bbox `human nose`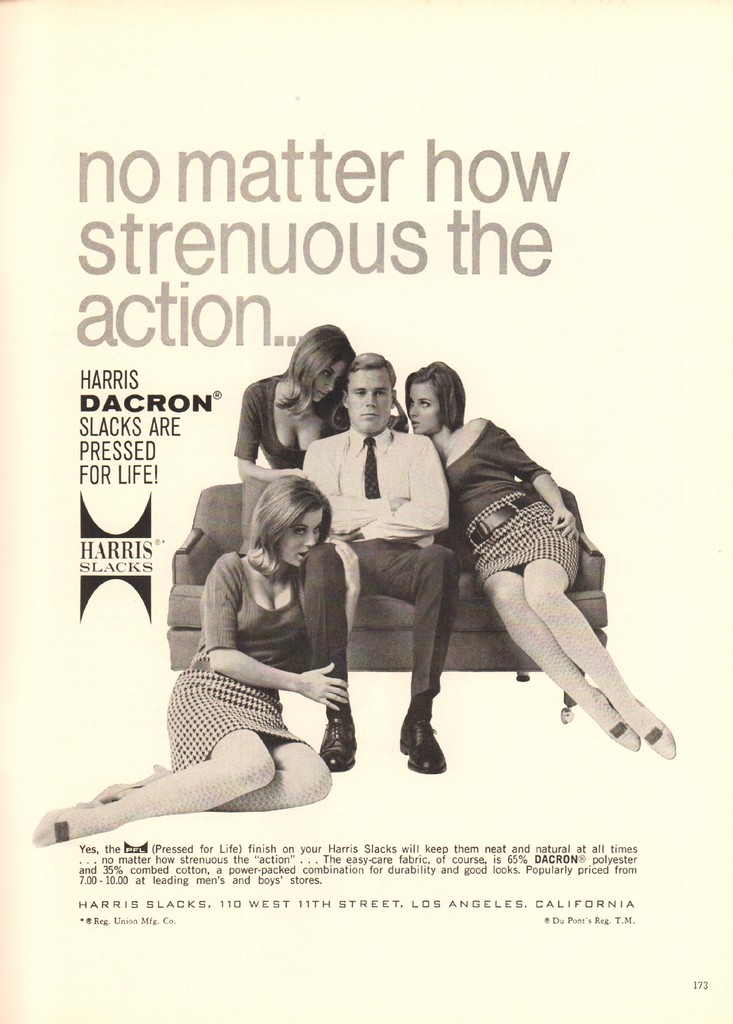
304,526,315,547
